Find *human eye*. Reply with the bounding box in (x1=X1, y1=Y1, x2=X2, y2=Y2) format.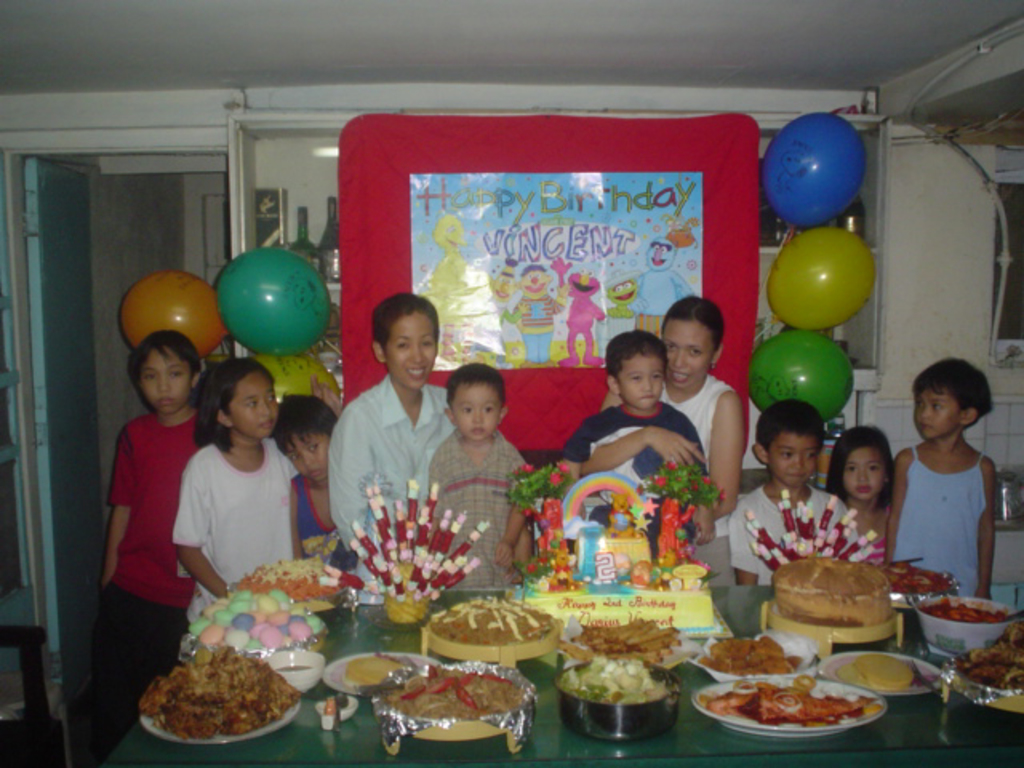
(x1=648, y1=368, x2=667, y2=381).
